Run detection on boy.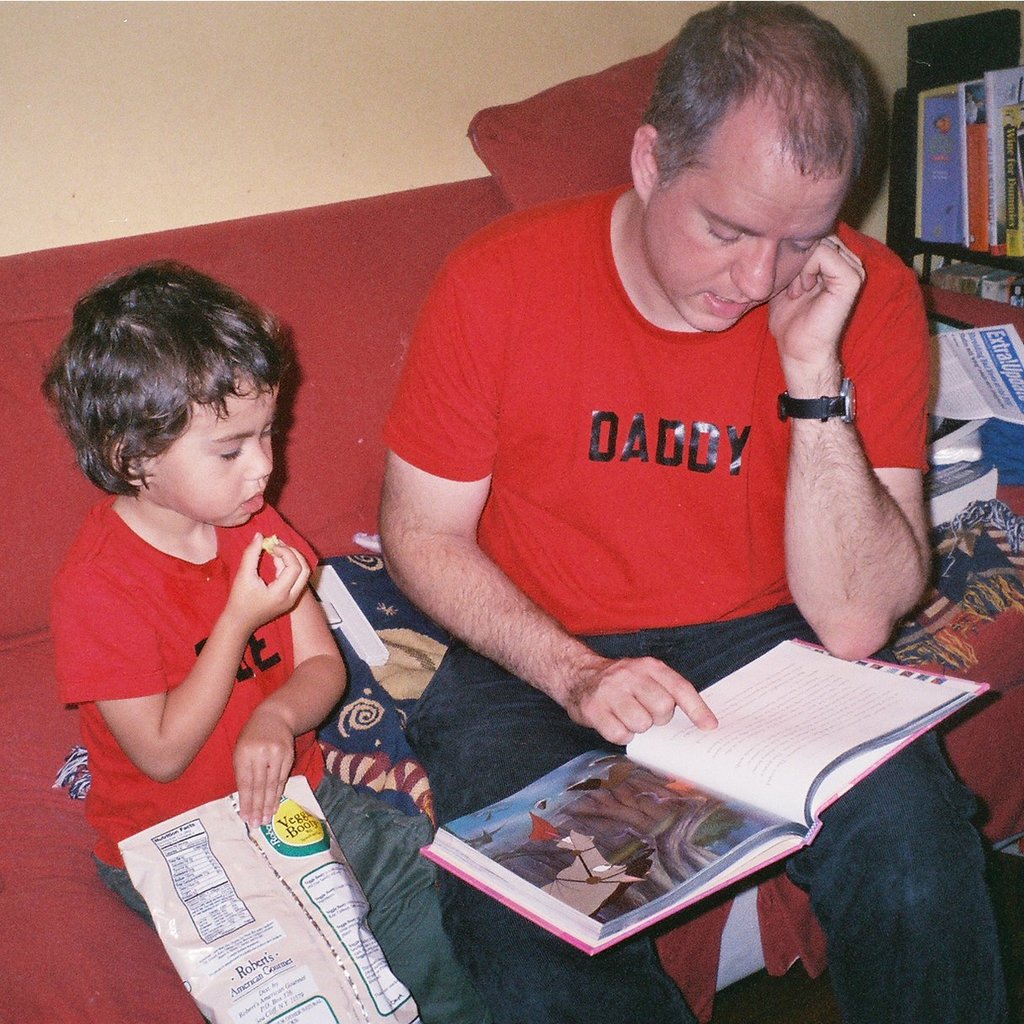
Result: 33,243,488,1023.
